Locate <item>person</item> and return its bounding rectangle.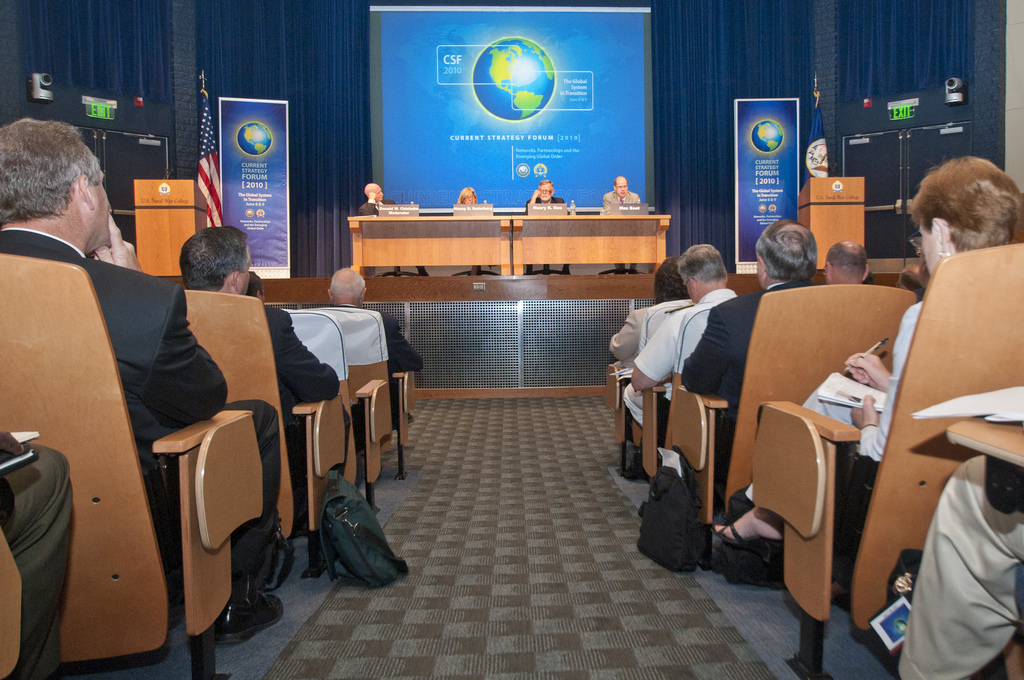
bbox=[598, 173, 640, 274].
